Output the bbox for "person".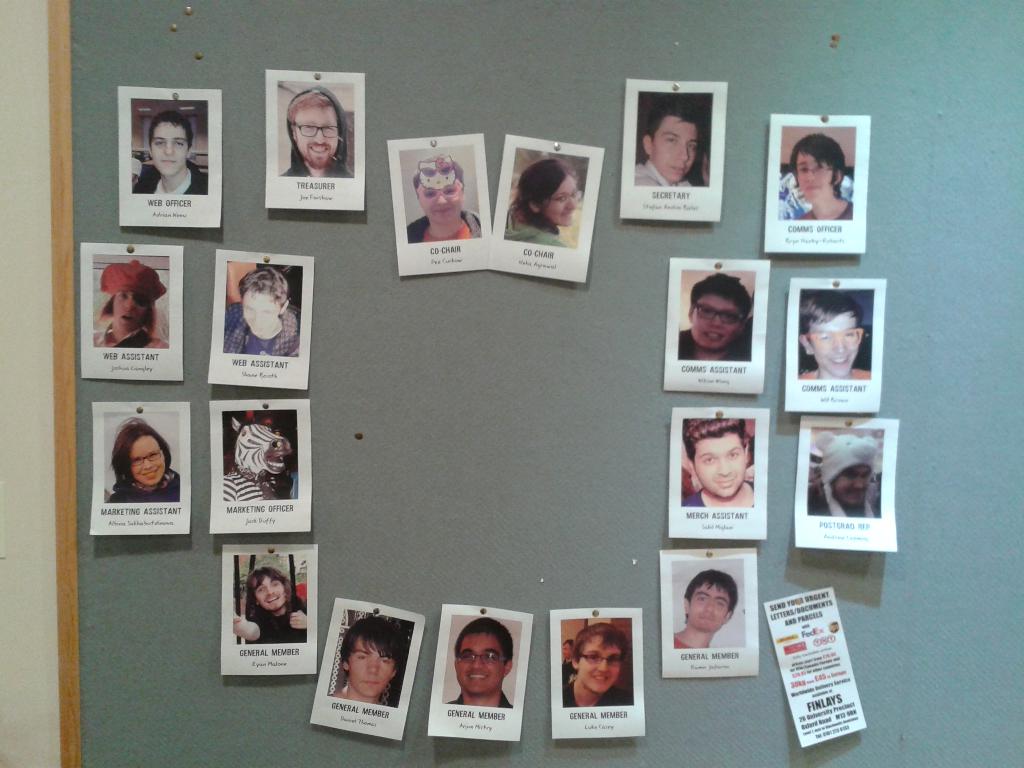
{"x1": 225, "y1": 259, "x2": 301, "y2": 356}.
